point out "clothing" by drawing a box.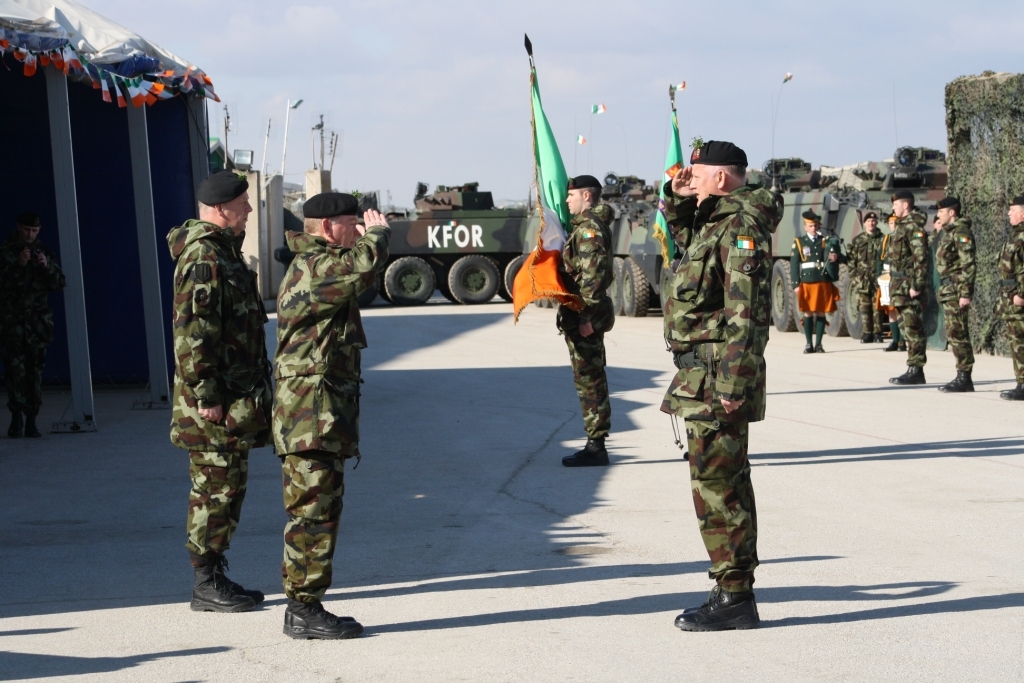
BBox(889, 214, 933, 373).
